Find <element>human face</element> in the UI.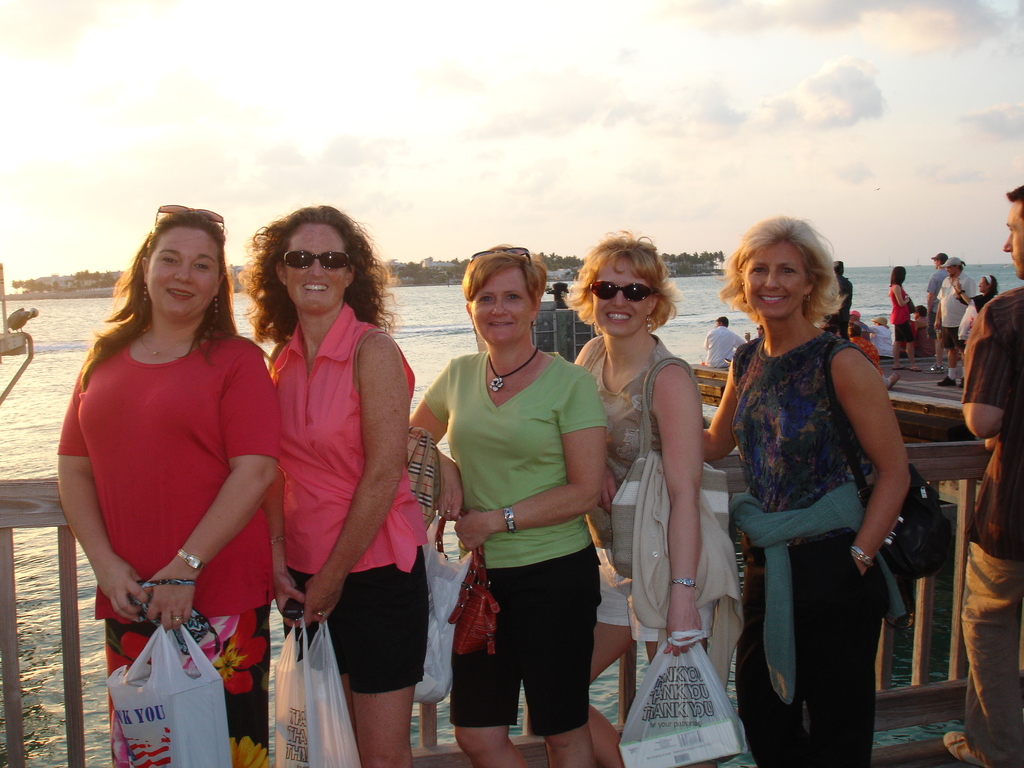
UI element at [left=978, top=278, right=986, bottom=294].
